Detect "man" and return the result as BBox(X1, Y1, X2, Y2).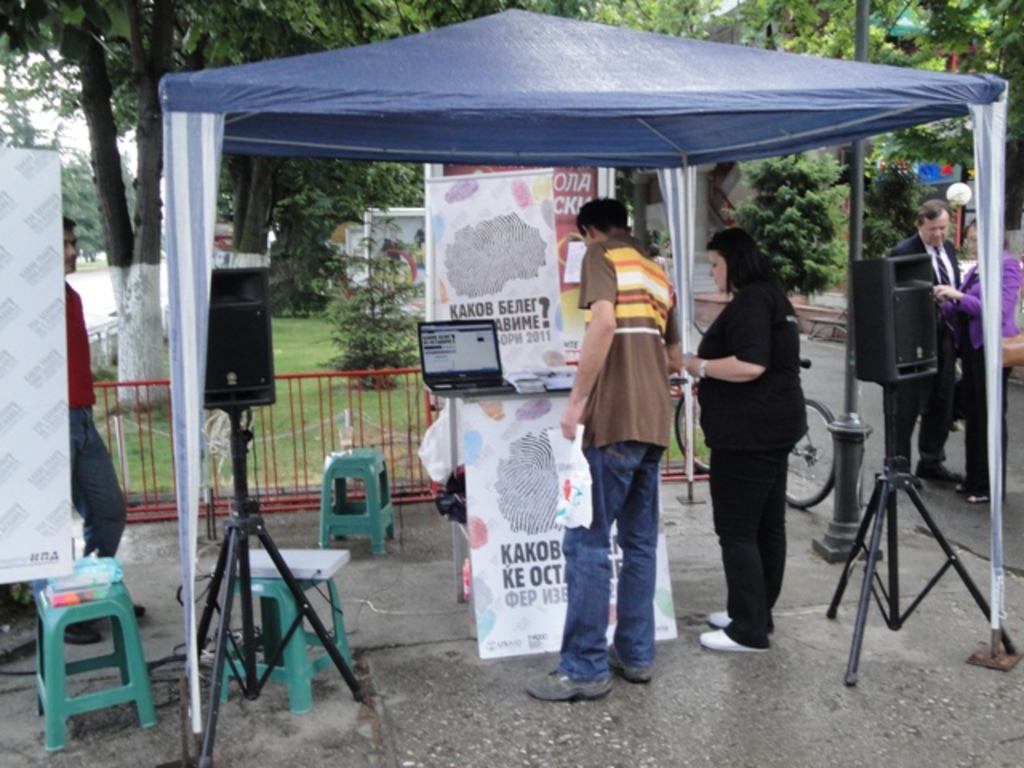
BBox(549, 186, 686, 701).
